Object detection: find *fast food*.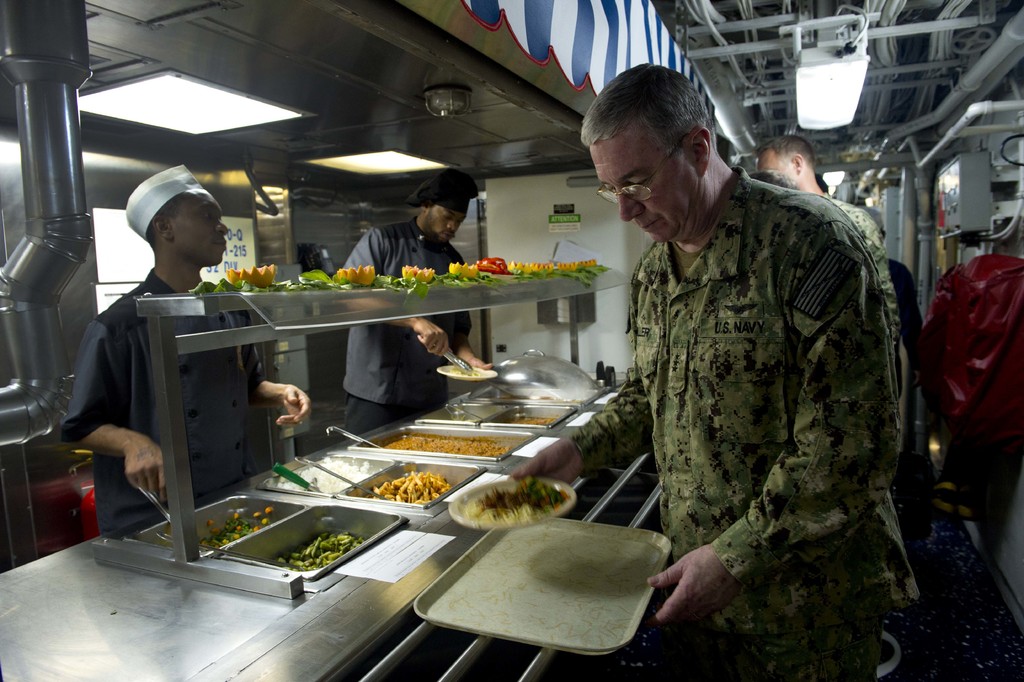
bbox=[275, 531, 366, 573].
